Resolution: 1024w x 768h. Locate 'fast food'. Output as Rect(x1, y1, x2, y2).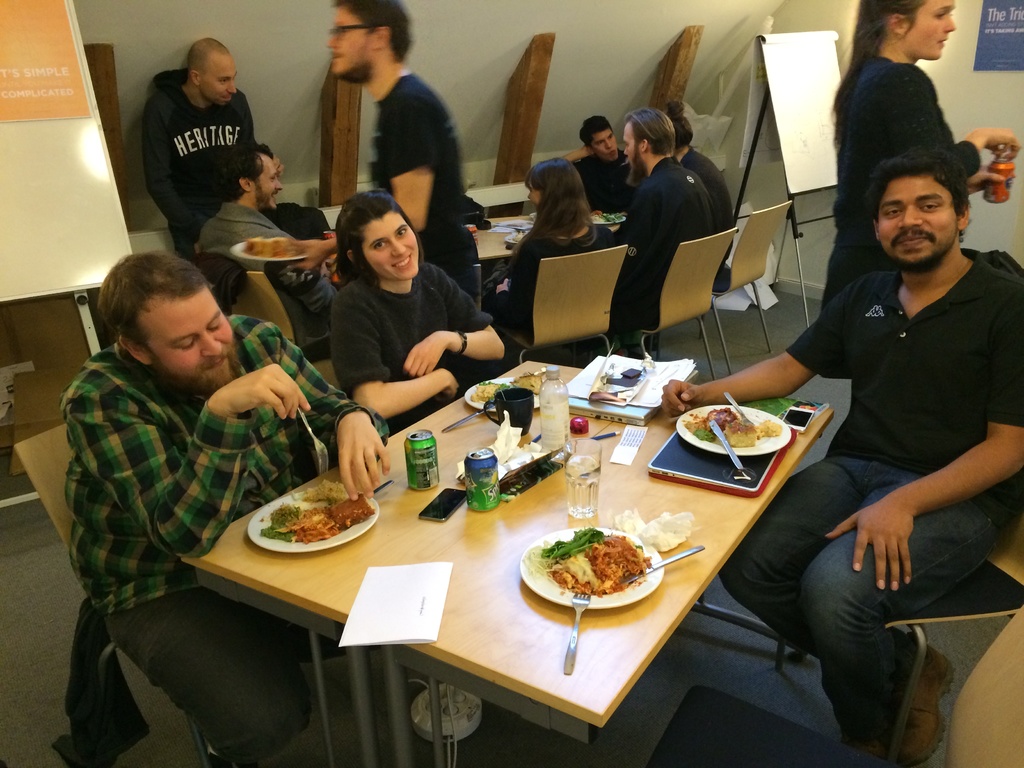
Rect(245, 236, 298, 256).
